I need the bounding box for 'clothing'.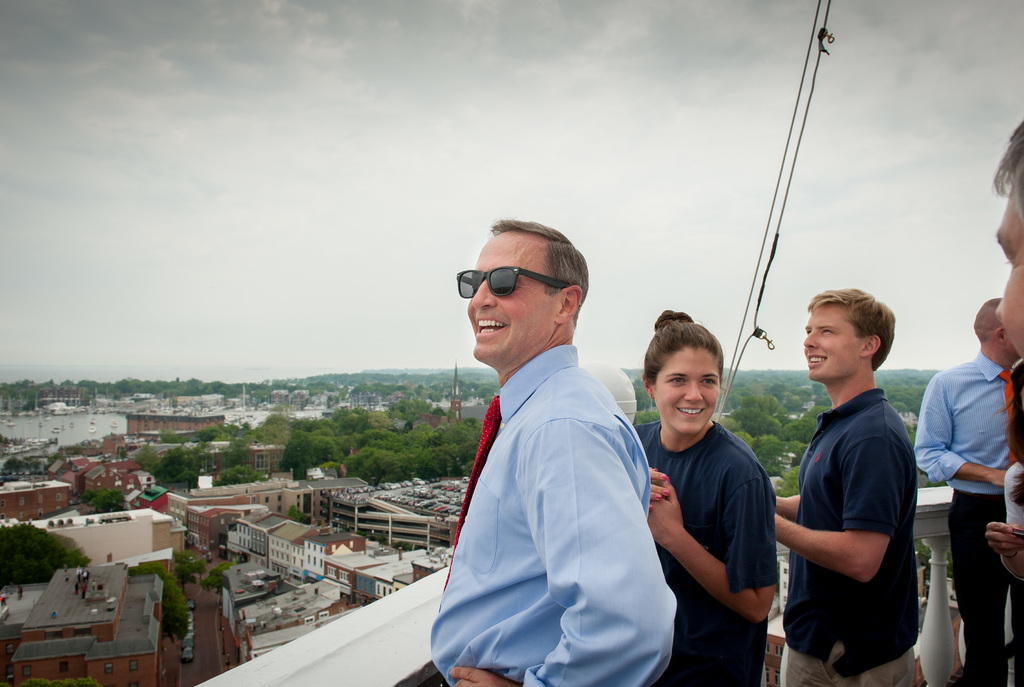
Here it is: locate(412, 300, 676, 675).
